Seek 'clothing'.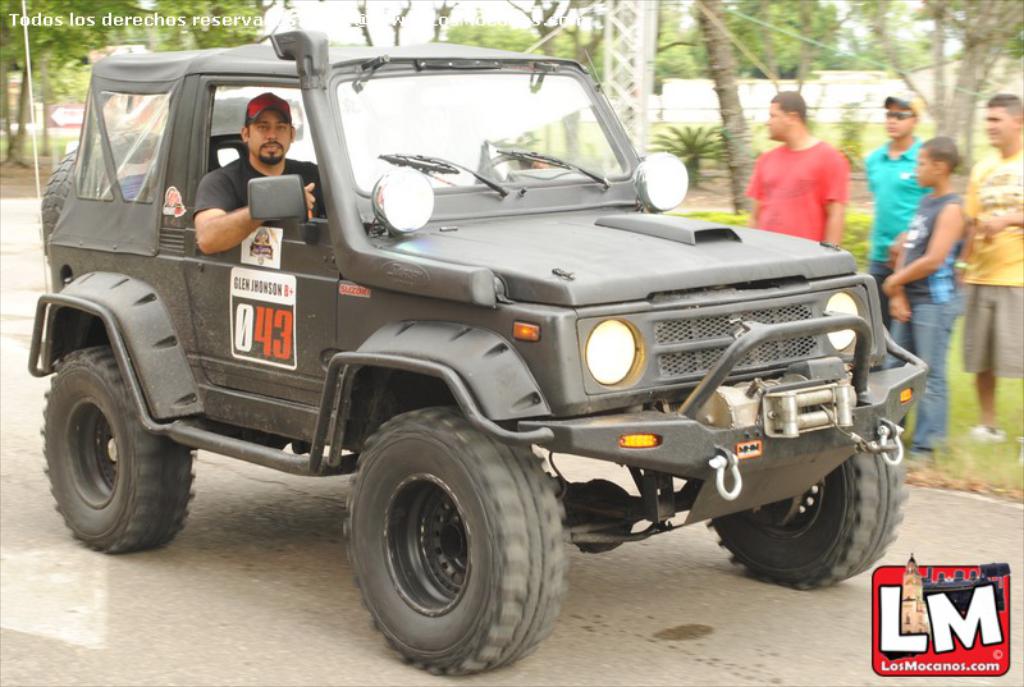
l=750, t=125, r=856, b=230.
